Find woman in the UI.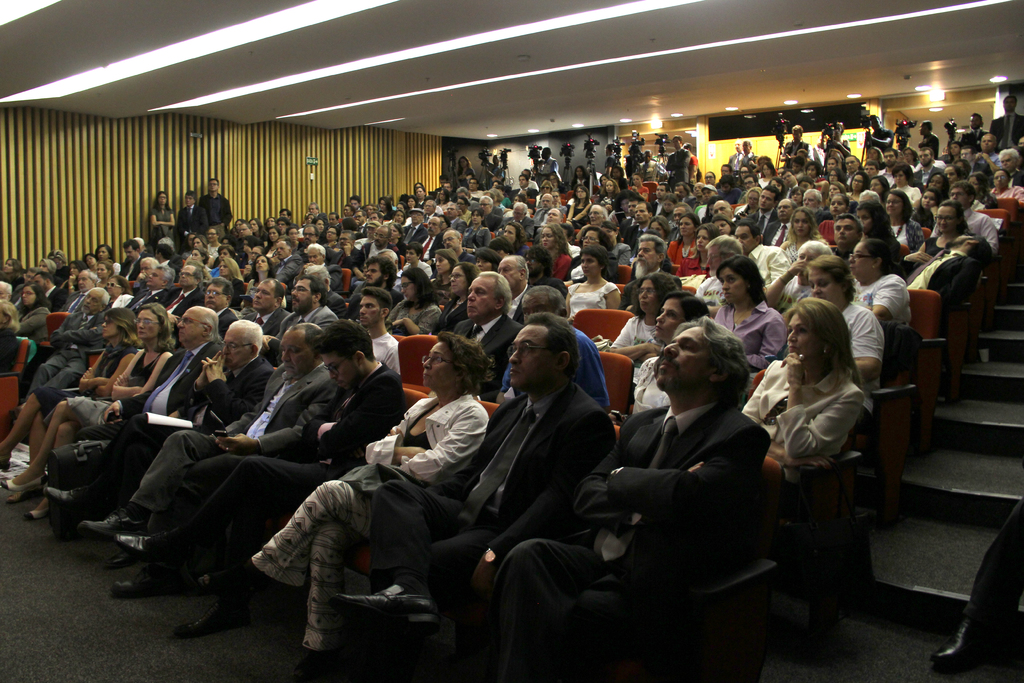
UI element at detection(710, 256, 793, 383).
